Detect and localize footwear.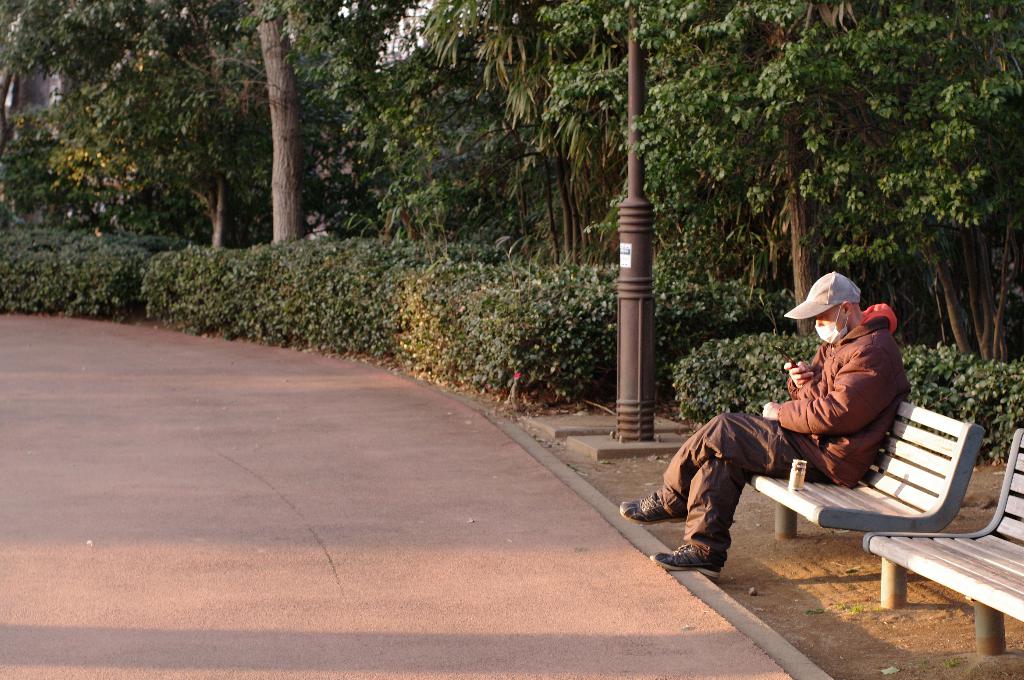
Localized at <box>618,492,689,526</box>.
